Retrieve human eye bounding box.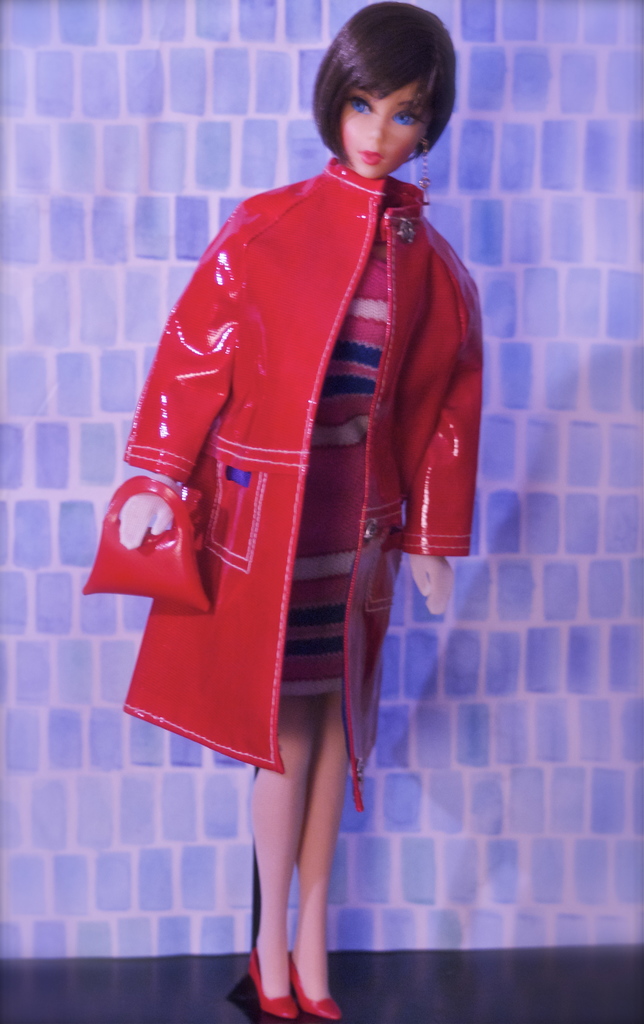
Bounding box: (341,93,374,115).
